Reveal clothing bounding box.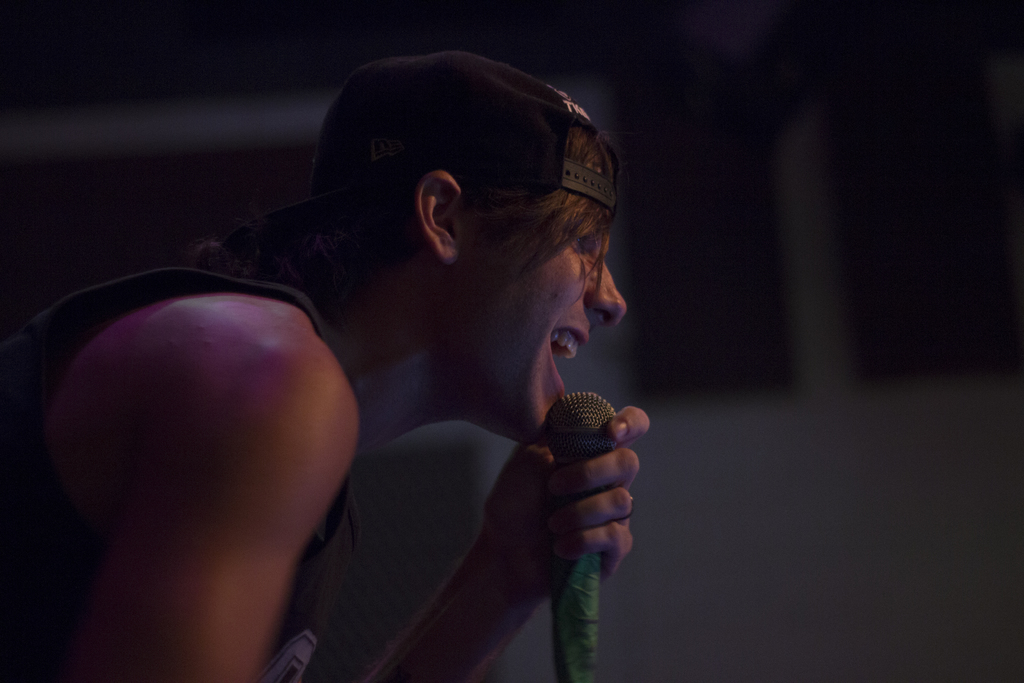
Revealed: select_region(0, 266, 355, 682).
